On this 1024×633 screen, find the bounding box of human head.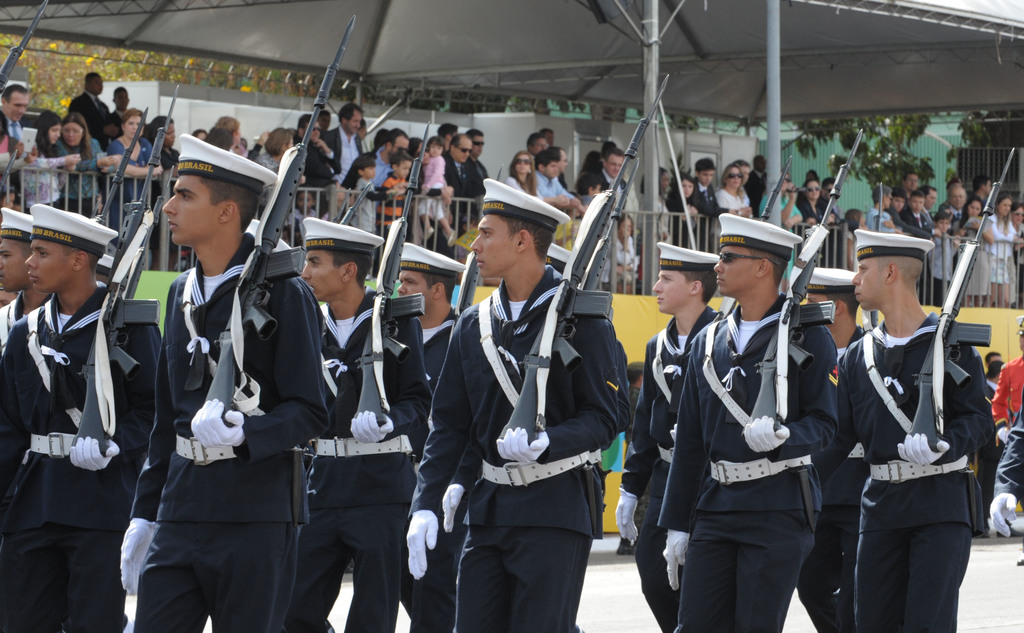
Bounding box: (824,180,836,201).
